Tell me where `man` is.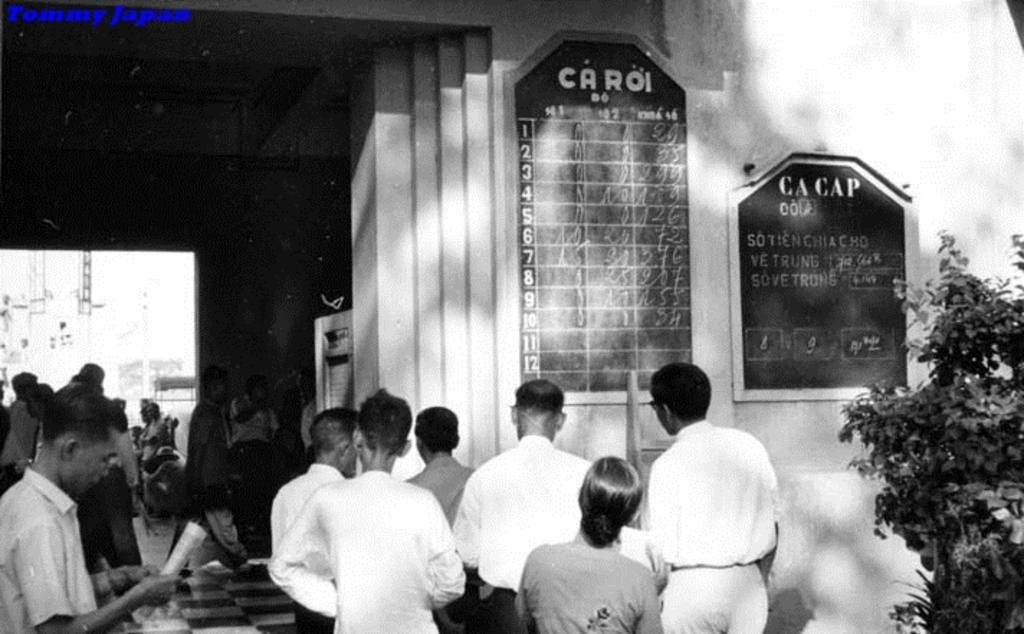
`man` is at Rect(268, 384, 469, 633).
